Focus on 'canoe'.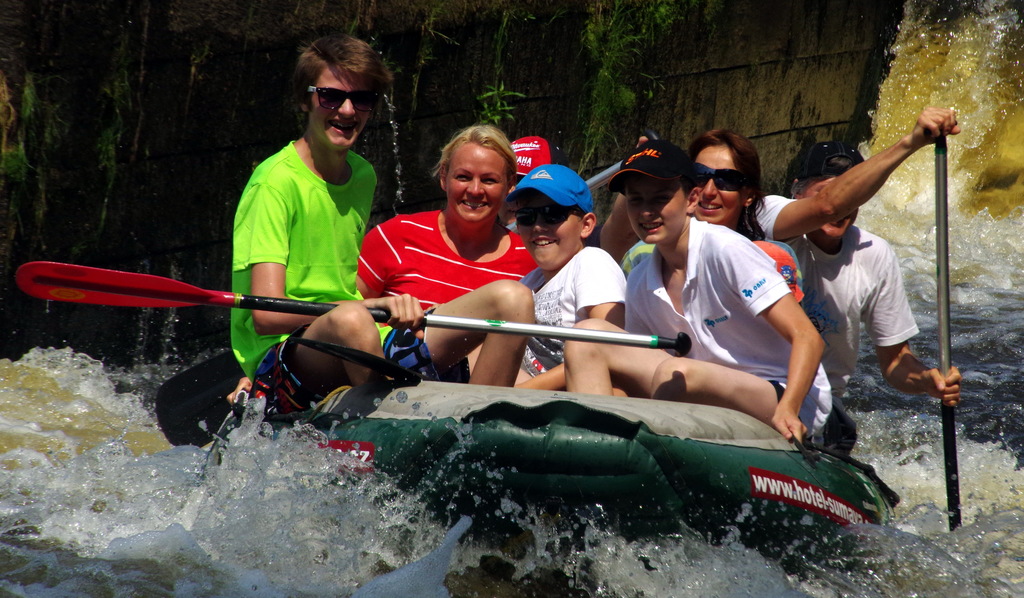
Focused at box(159, 327, 924, 551).
